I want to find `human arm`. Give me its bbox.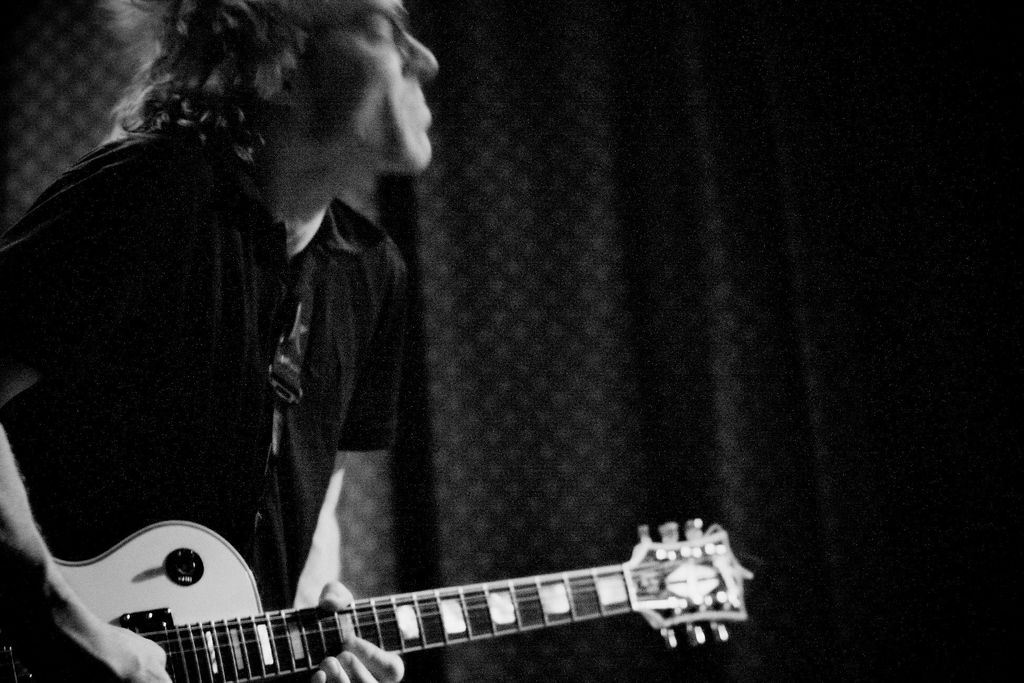
[0,141,172,682].
